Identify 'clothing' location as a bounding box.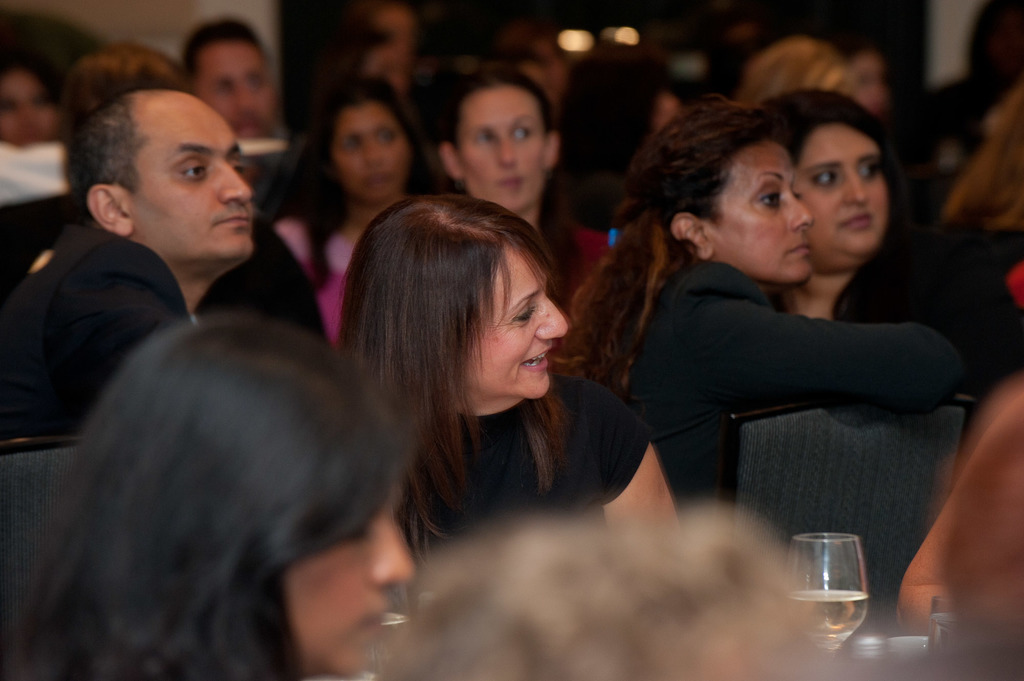
<bbox>280, 191, 347, 339</bbox>.
